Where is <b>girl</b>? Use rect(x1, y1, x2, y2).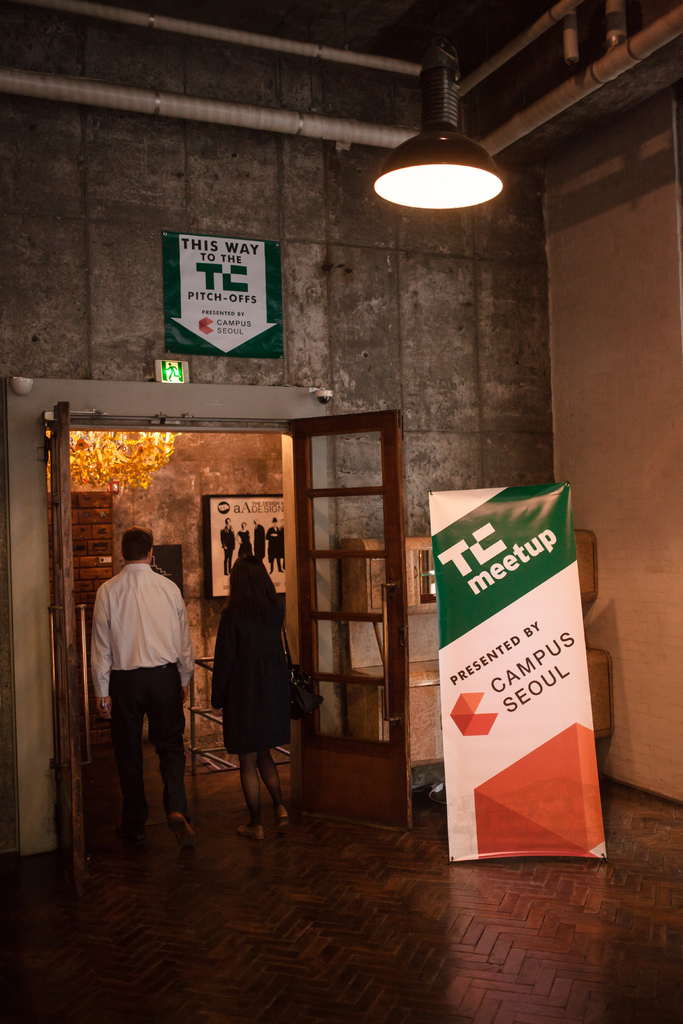
rect(213, 556, 288, 850).
